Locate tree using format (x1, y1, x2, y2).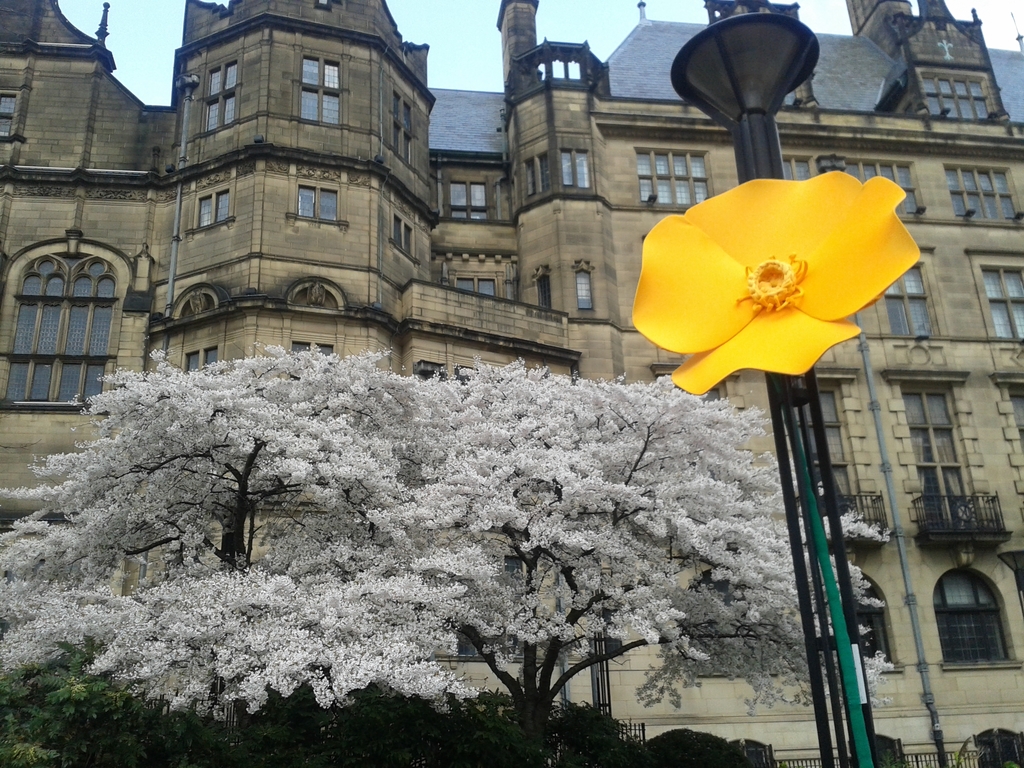
(1, 340, 901, 767).
